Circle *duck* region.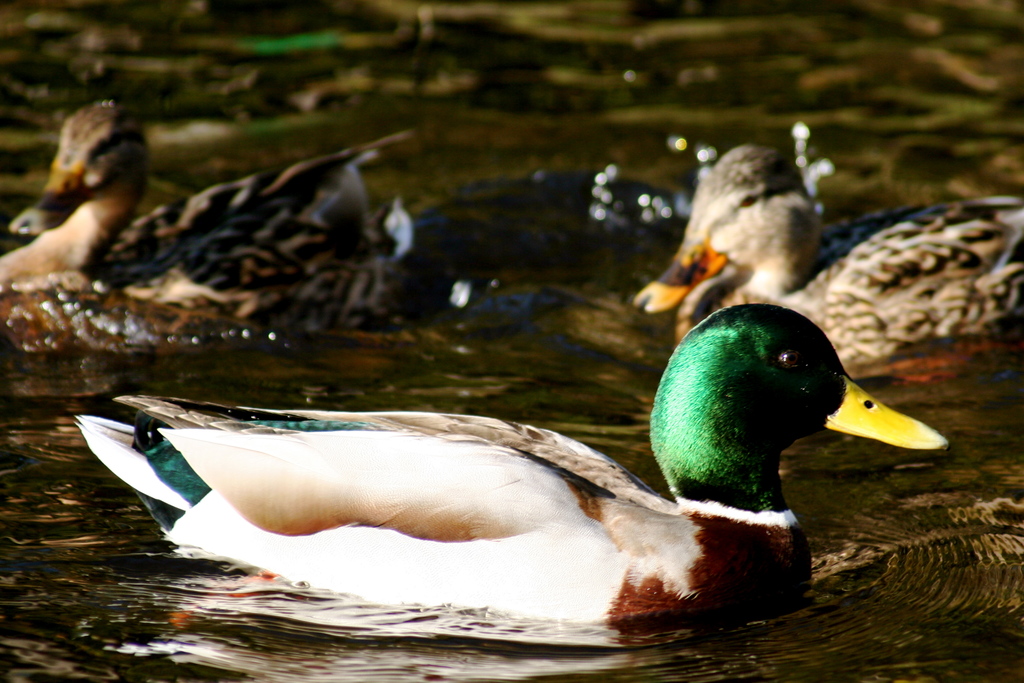
Region: crop(0, 95, 409, 333).
